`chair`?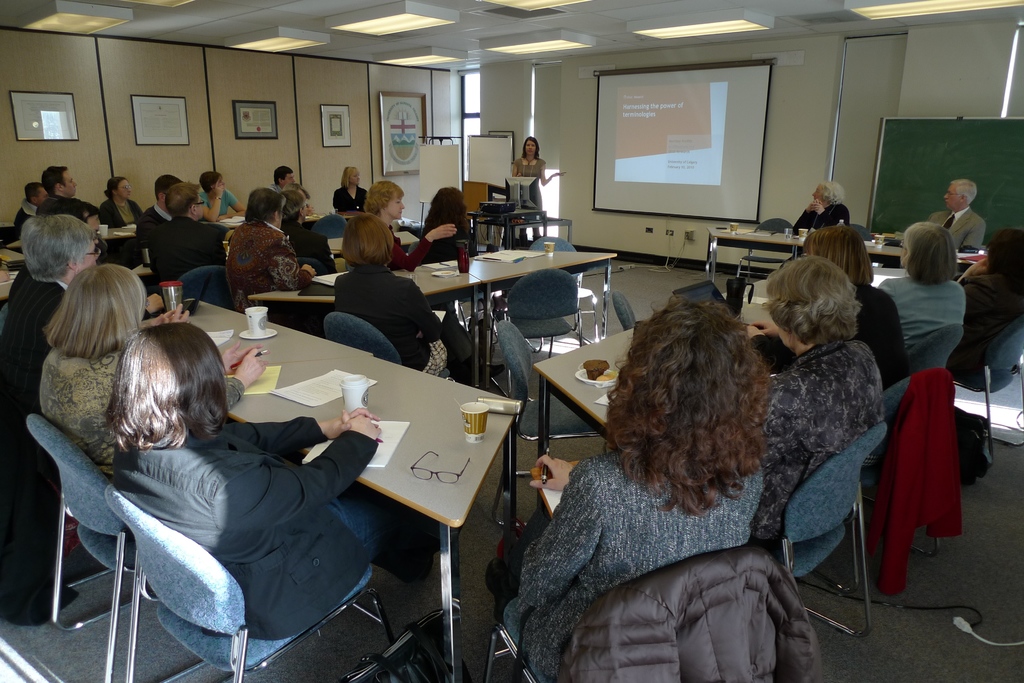
525,235,598,362
